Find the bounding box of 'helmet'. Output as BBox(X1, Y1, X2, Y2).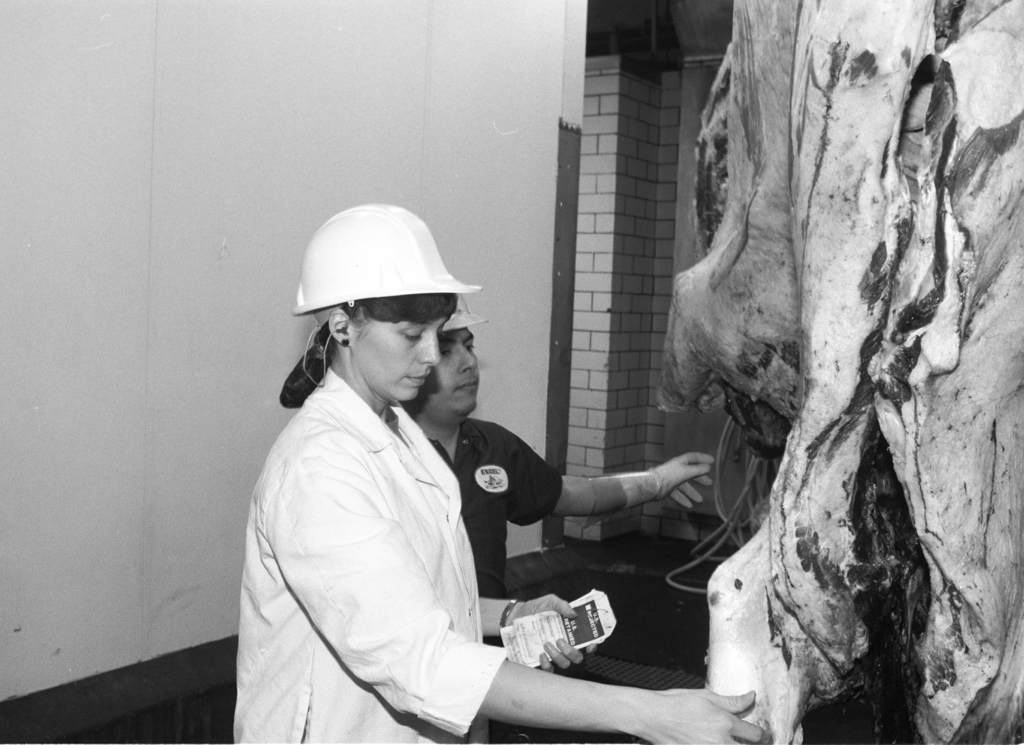
BBox(440, 293, 495, 333).
